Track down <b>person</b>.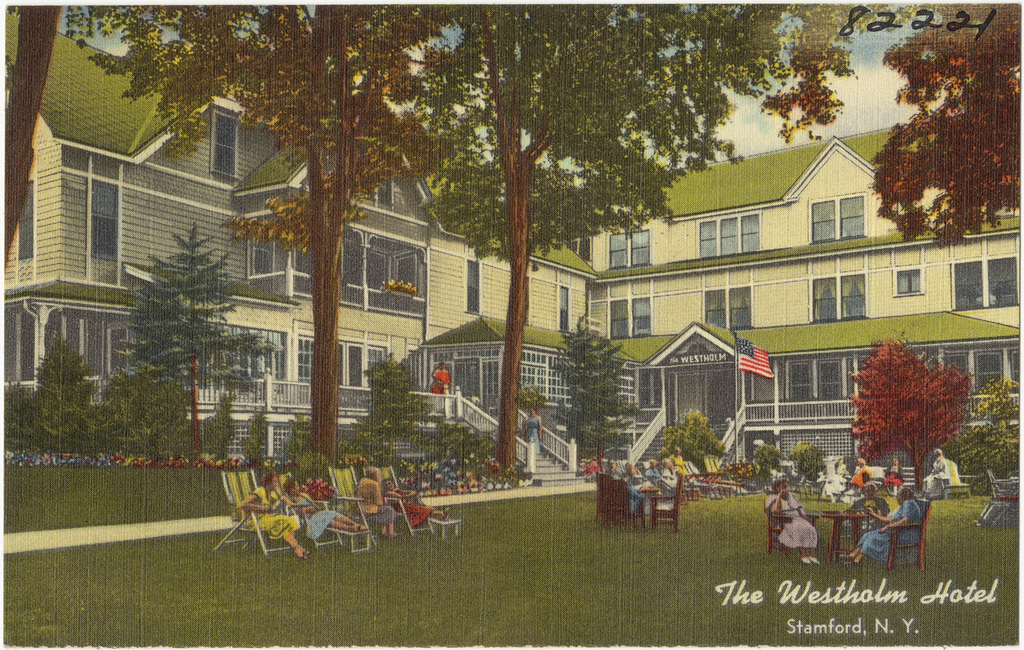
Tracked to [x1=350, y1=470, x2=399, y2=536].
